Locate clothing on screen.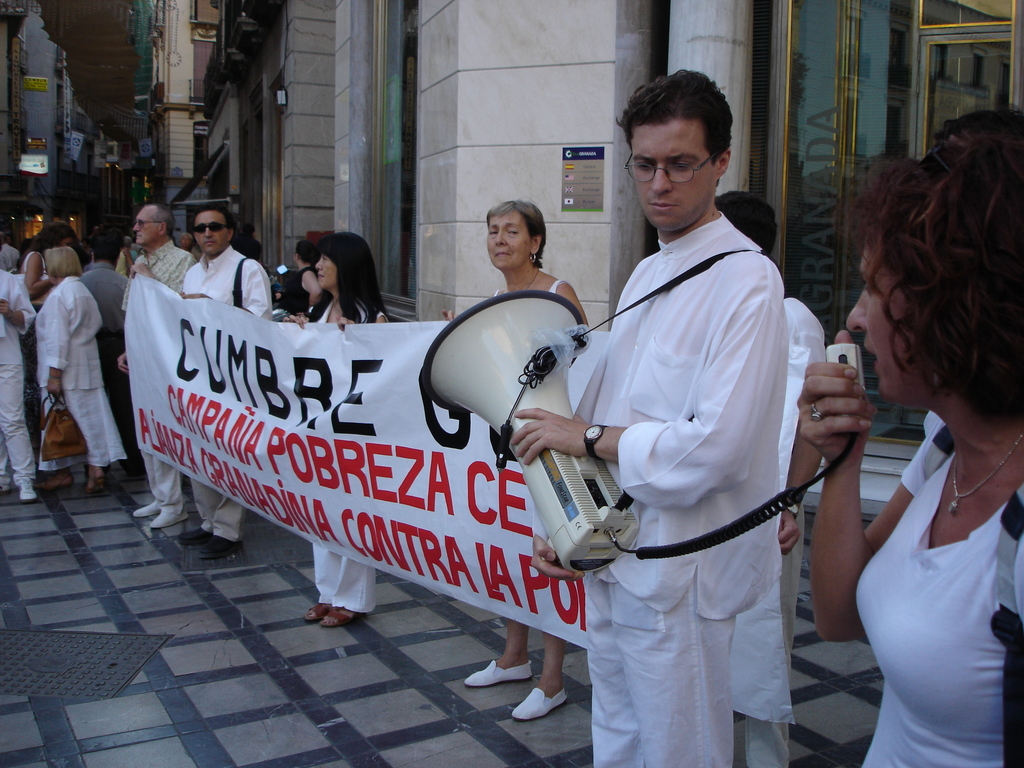
On screen at <bbox>280, 261, 316, 321</bbox>.
